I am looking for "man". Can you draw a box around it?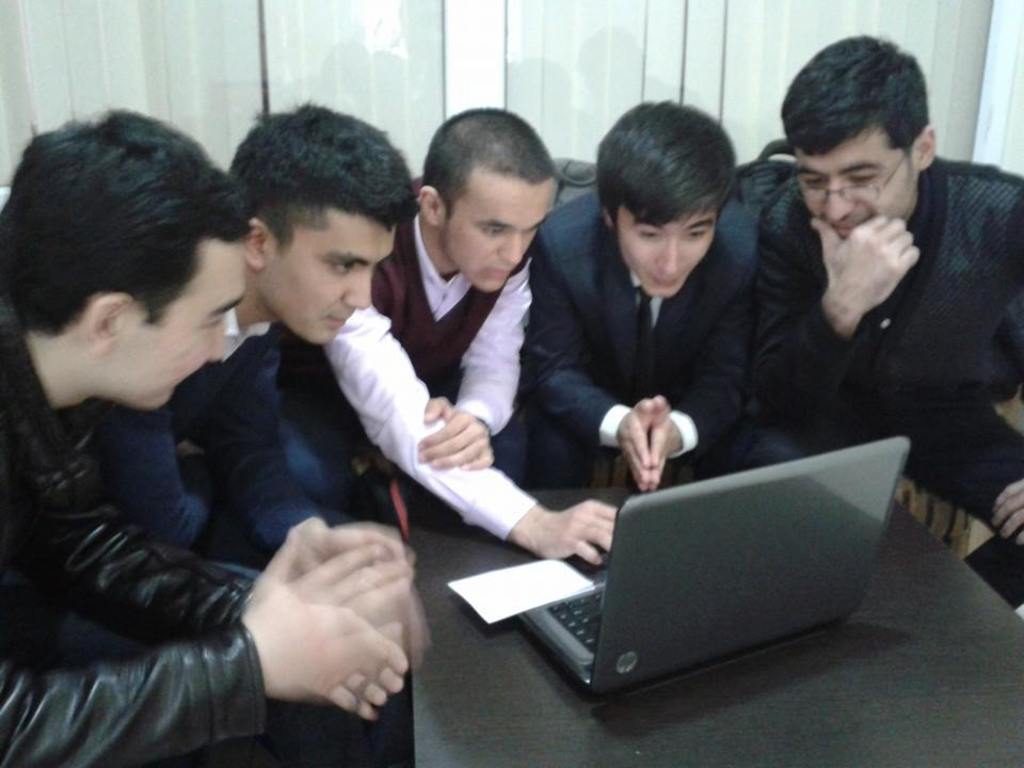
Sure, the bounding box is [x1=521, y1=99, x2=762, y2=491].
